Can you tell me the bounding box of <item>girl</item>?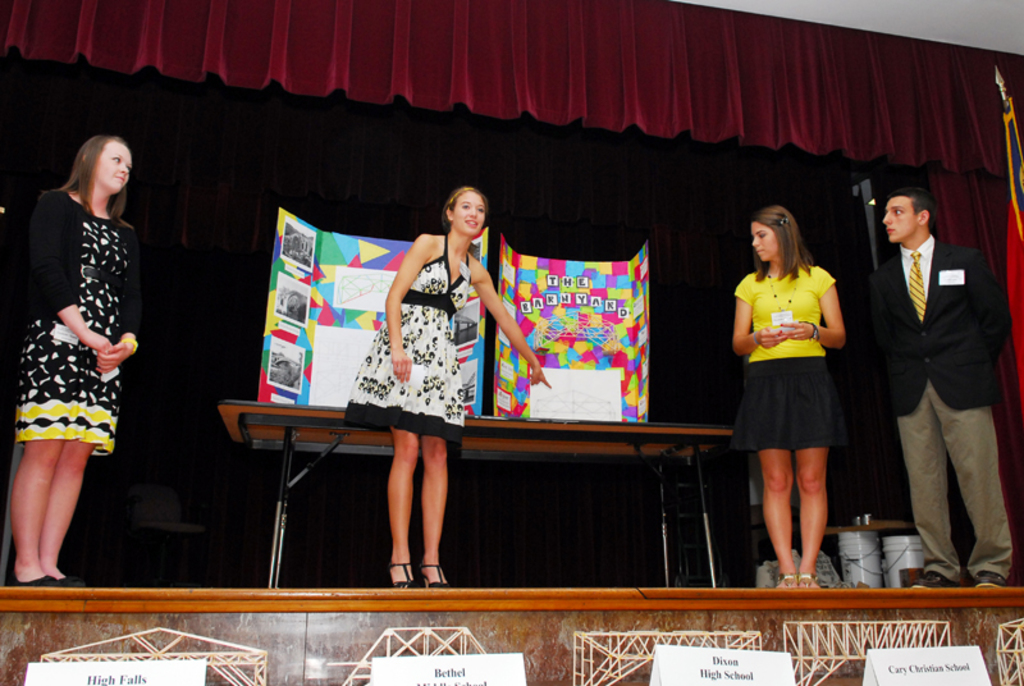
detection(0, 127, 136, 589).
